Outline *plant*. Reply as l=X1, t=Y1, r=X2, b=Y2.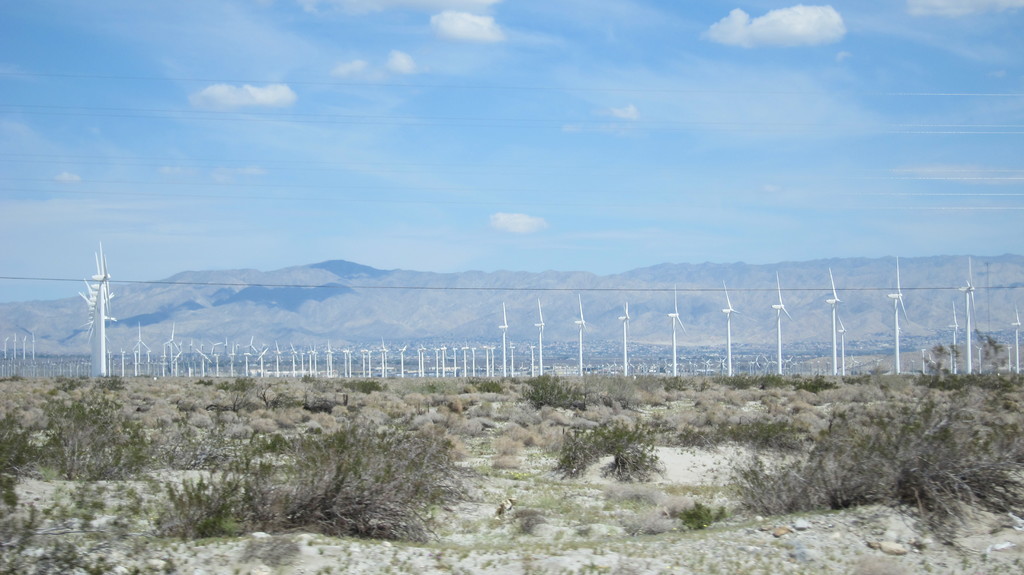
l=56, t=367, r=86, b=396.
